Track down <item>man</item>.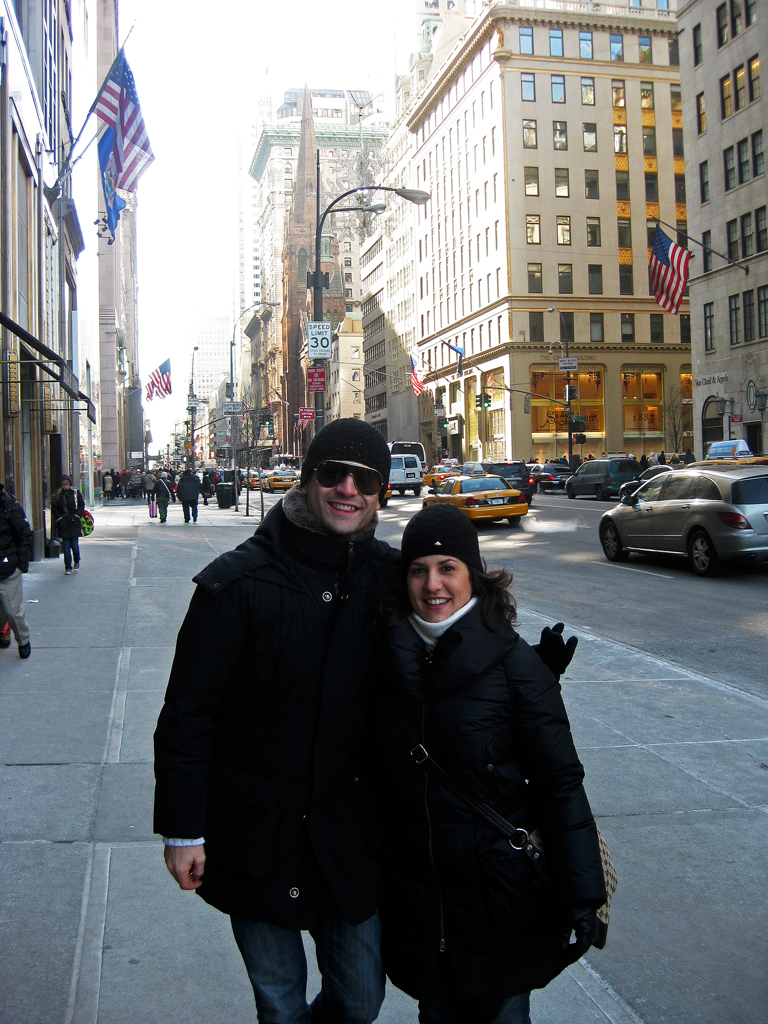
Tracked to region(170, 394, 434, 1013).
